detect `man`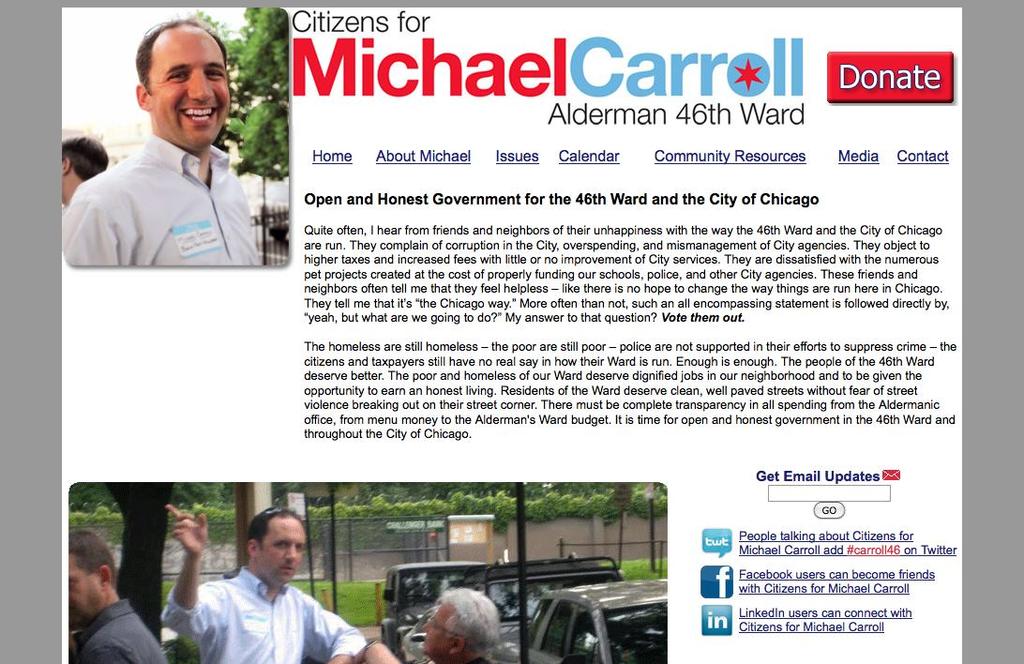
{"left": 160, "top": 503, "right": 369, "bottom": 663}
